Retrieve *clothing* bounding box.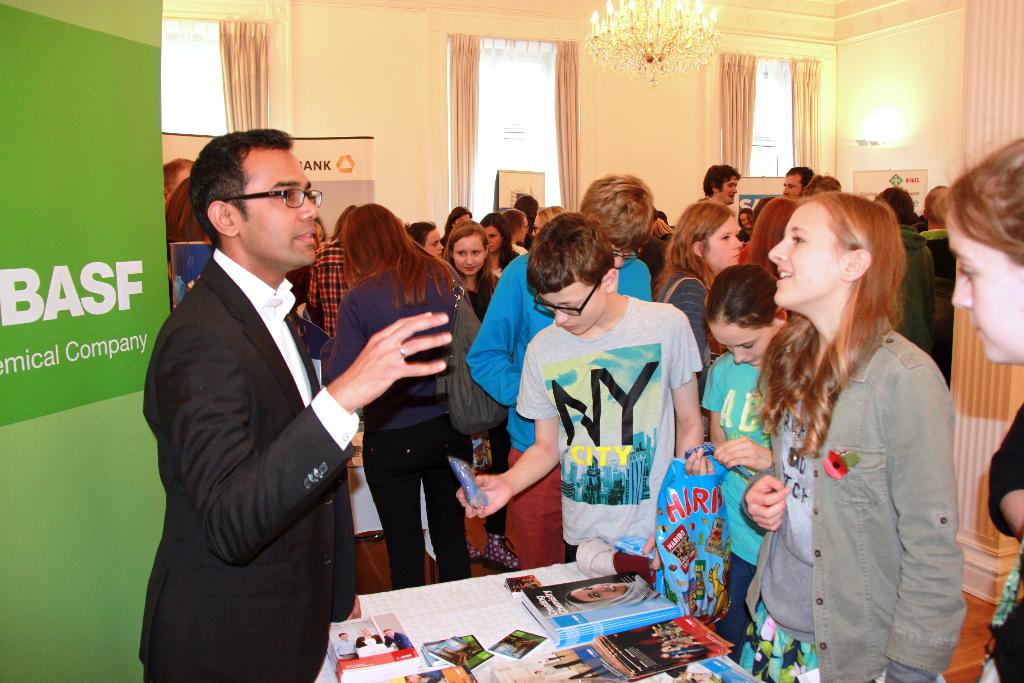
Bounding box: <bbox>136, 241, 364, 680</bbox>.
